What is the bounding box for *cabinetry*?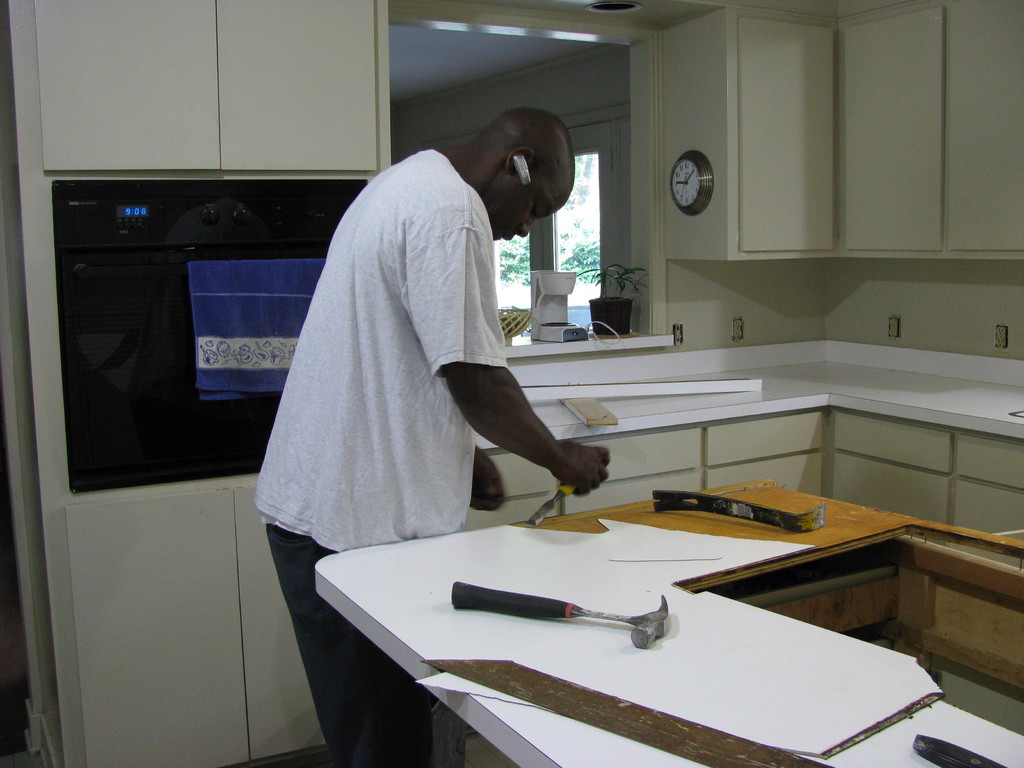
(left=43, top=0, right=232, bottom=174).
